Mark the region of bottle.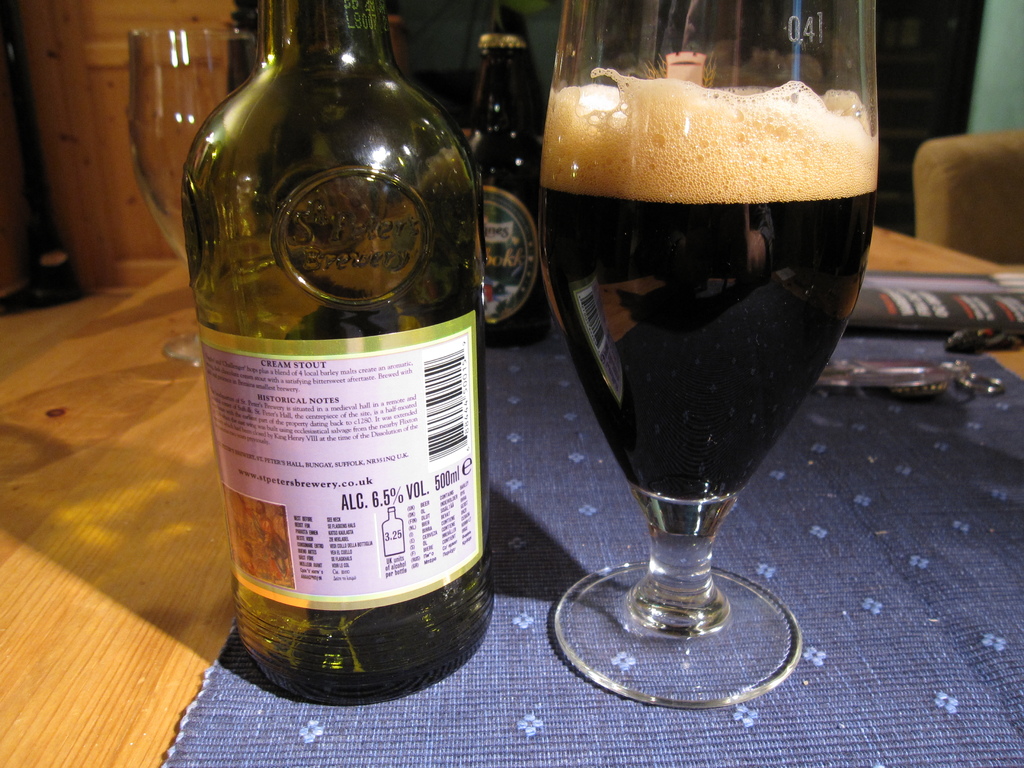
Region: <box>466,35,557,348</box>.
